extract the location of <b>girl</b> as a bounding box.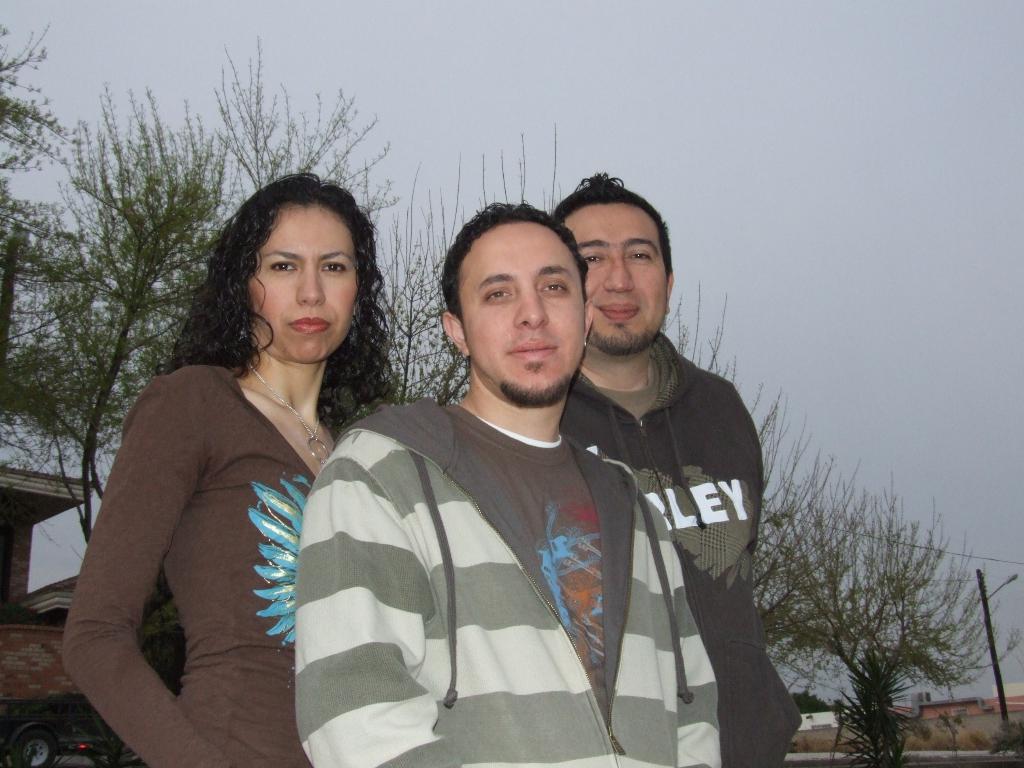
{"left": 53, "top": 171, "right": 394, "bottom": 767}.
